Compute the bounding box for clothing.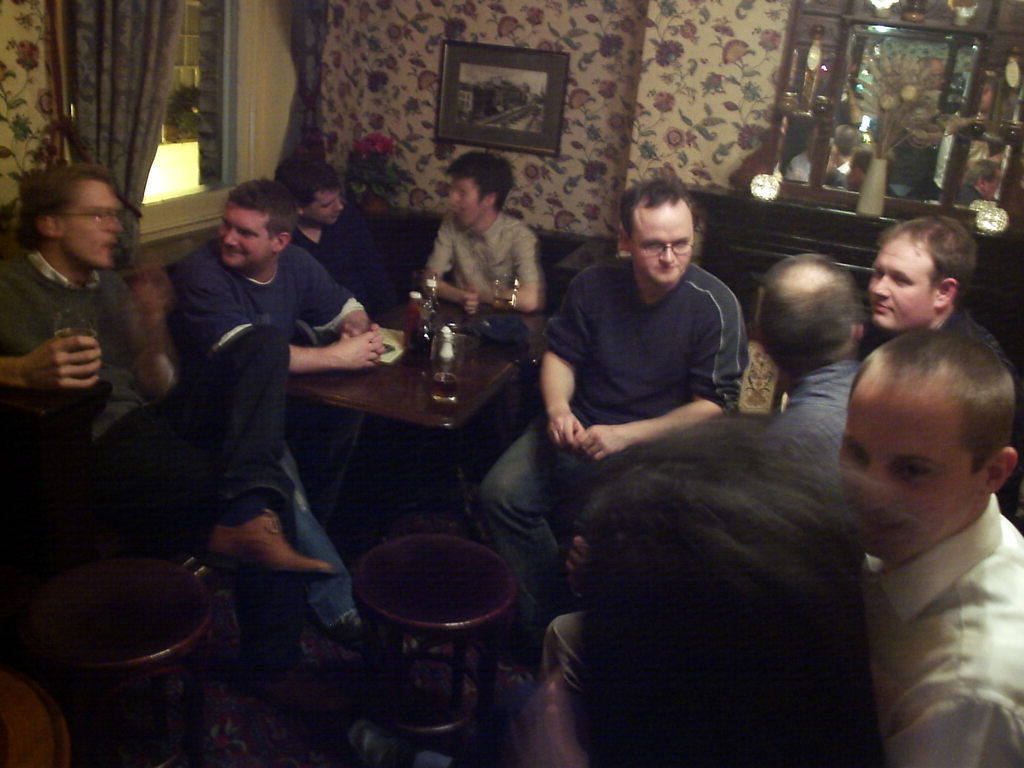
823, 462, 1023, 734.
